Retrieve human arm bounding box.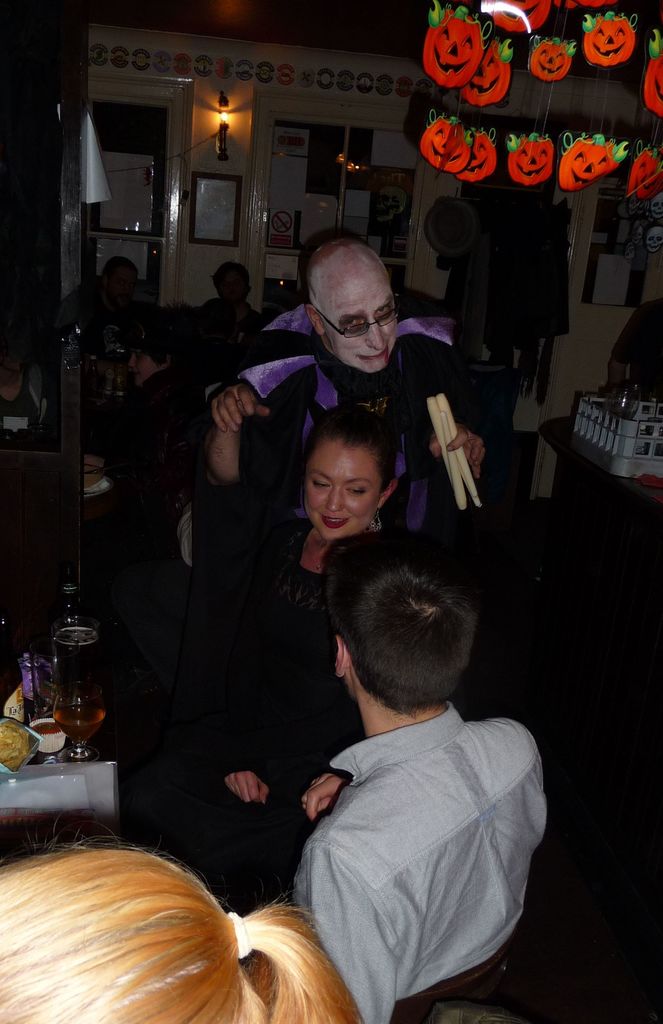
Bounding box: (x1=424, y1=419, x2=495, y2=490).
